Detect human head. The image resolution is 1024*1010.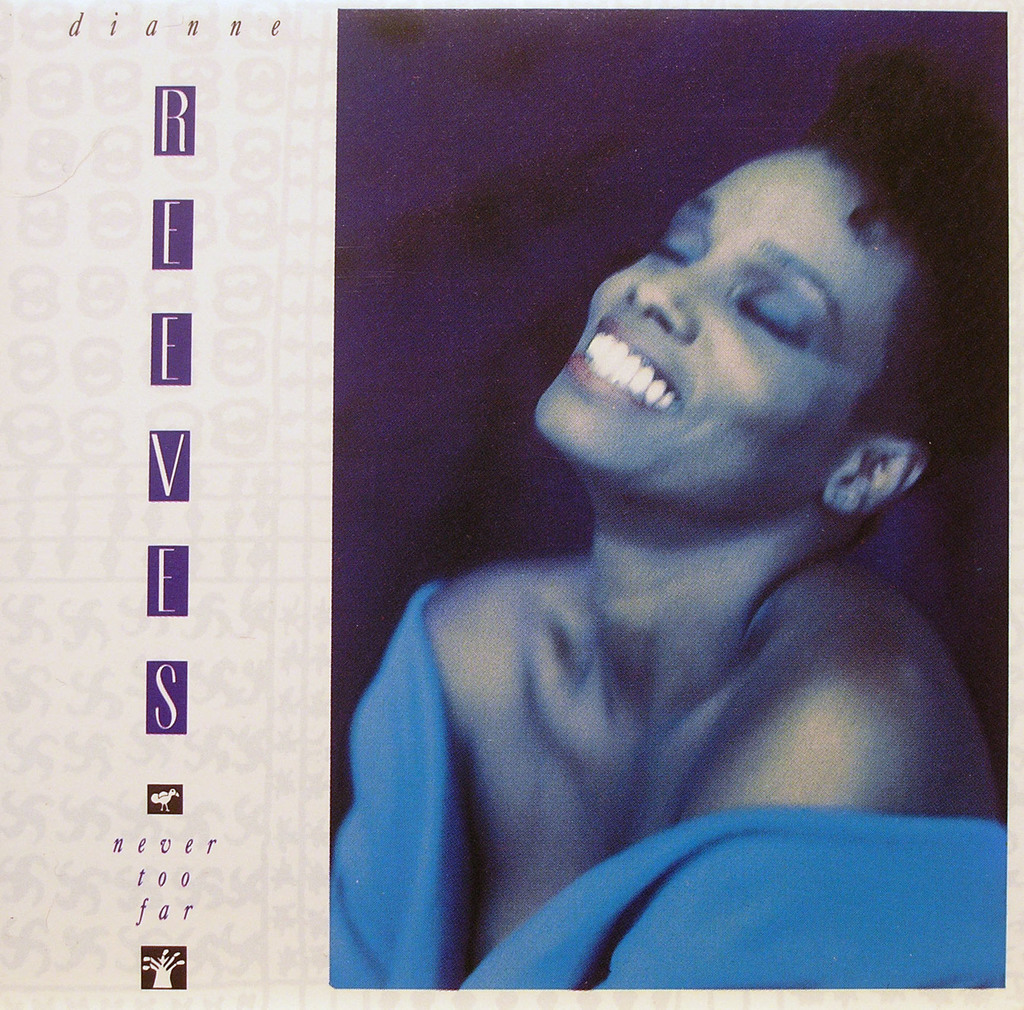
(534, 49, 1009, 515).
